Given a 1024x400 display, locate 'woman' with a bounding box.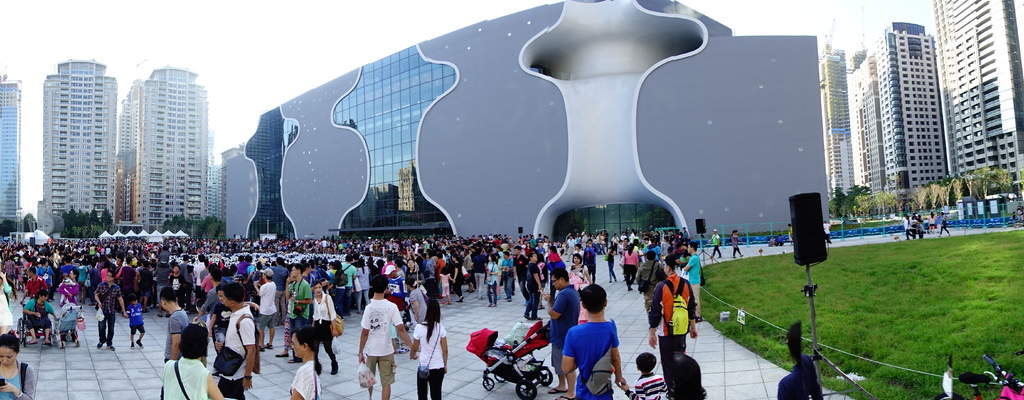
Located: crop(159, 318, 231, 399).
